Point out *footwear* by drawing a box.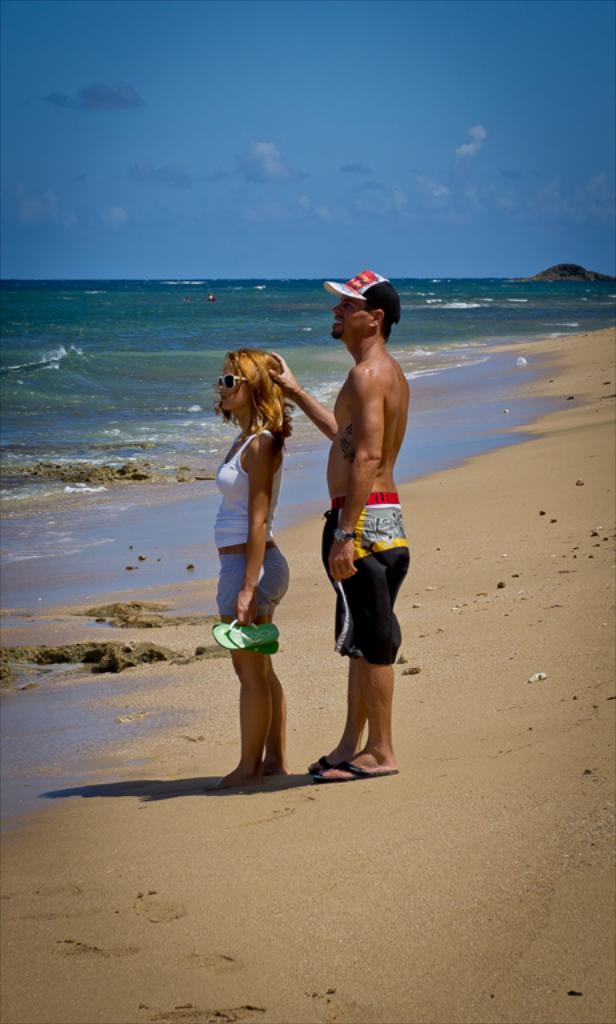
bbox(212, 616, 277, 648).
